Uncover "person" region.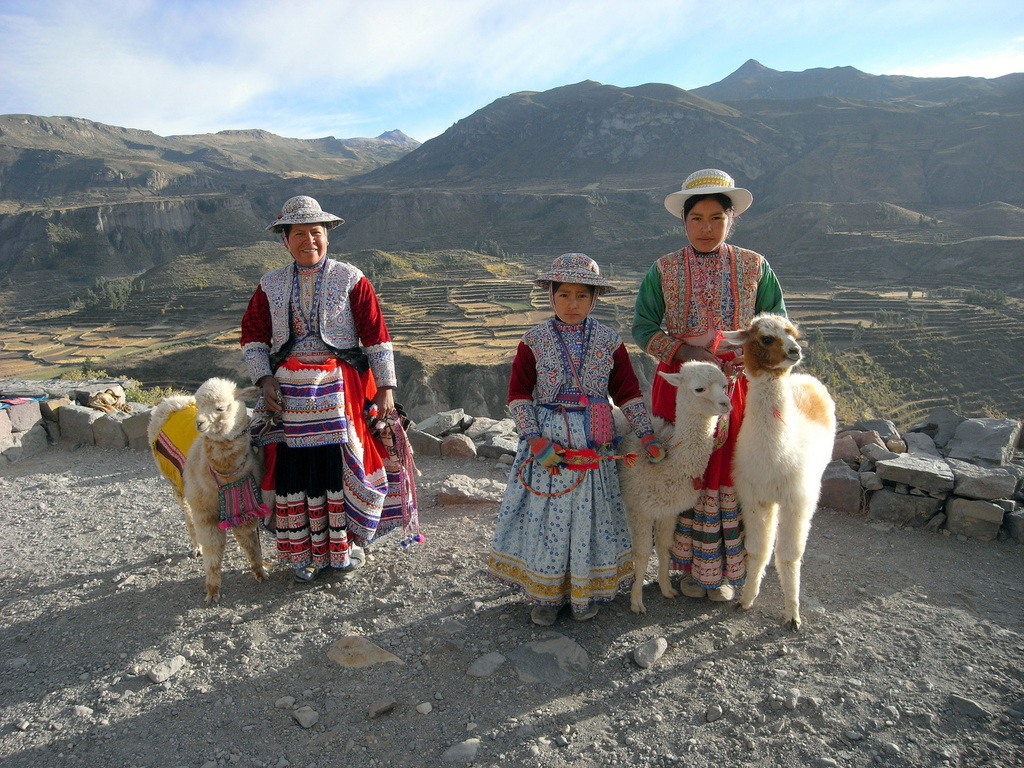
Uncovered: bbox=[481, 260, 656, 615].
